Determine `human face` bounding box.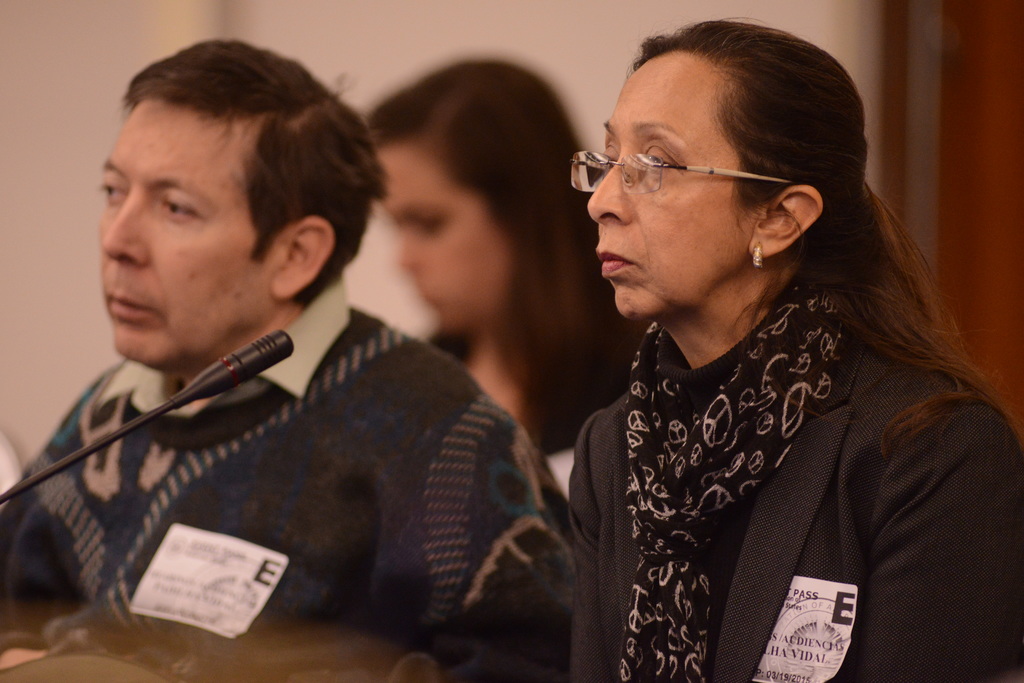
Determined: box(587, 47, 753, 316).
